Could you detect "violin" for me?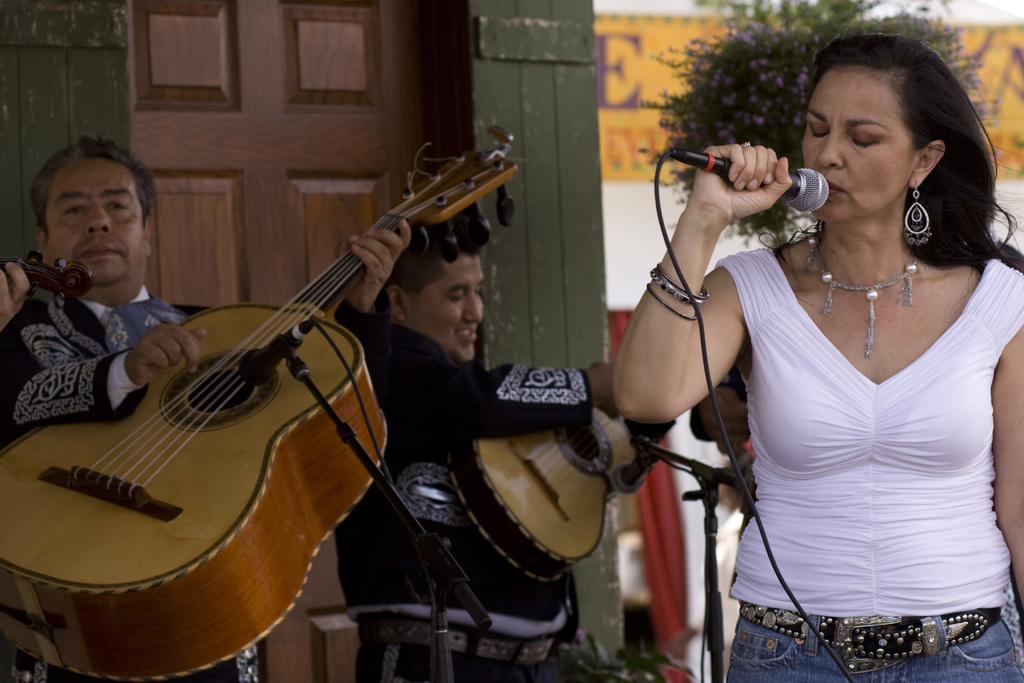
Detection result: 6,247,97,298.
